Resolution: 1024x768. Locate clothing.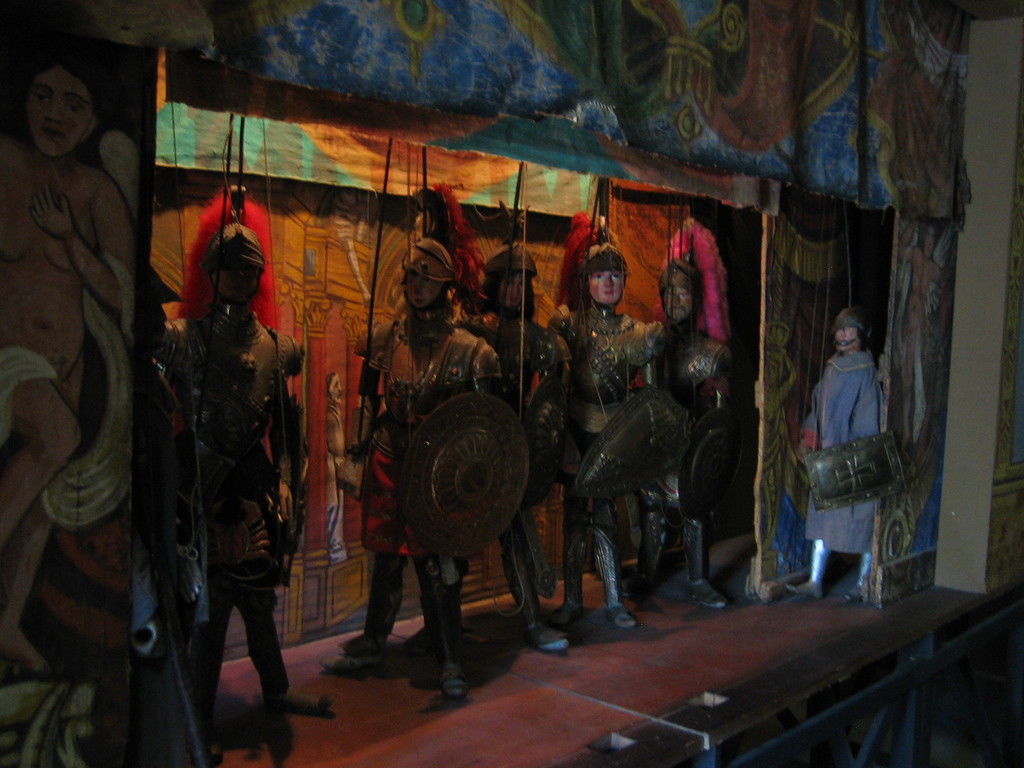
locate(798, 345, 883, 556).
